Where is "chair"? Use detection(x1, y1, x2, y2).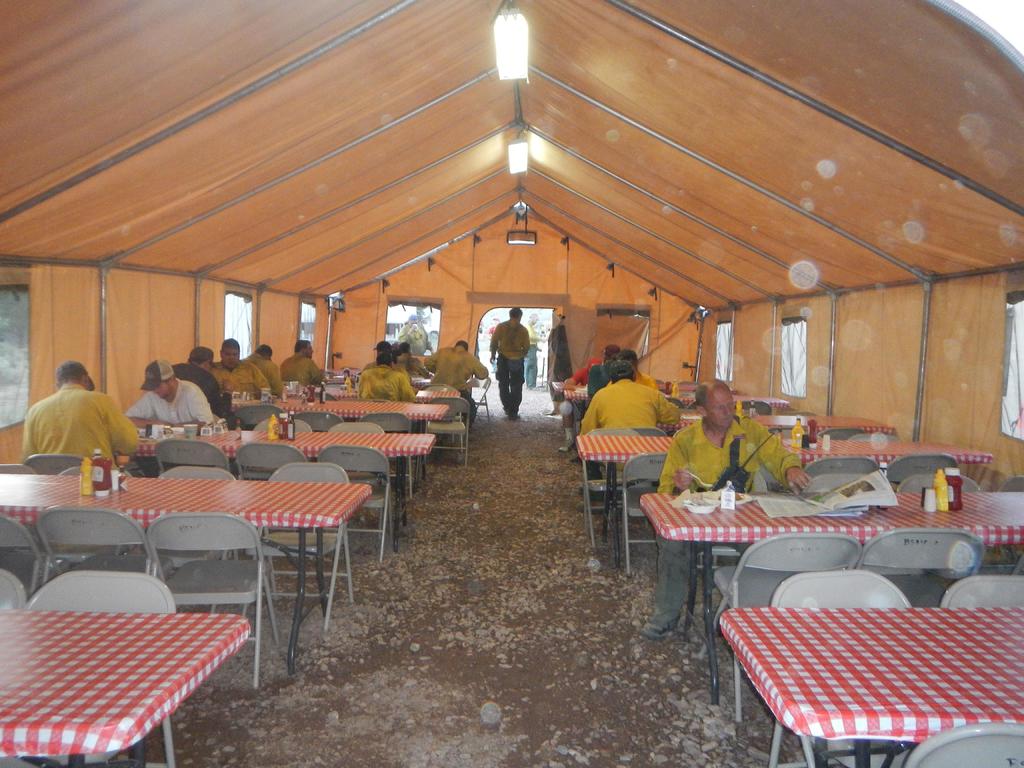
detection(815, 425, 863, 447).
